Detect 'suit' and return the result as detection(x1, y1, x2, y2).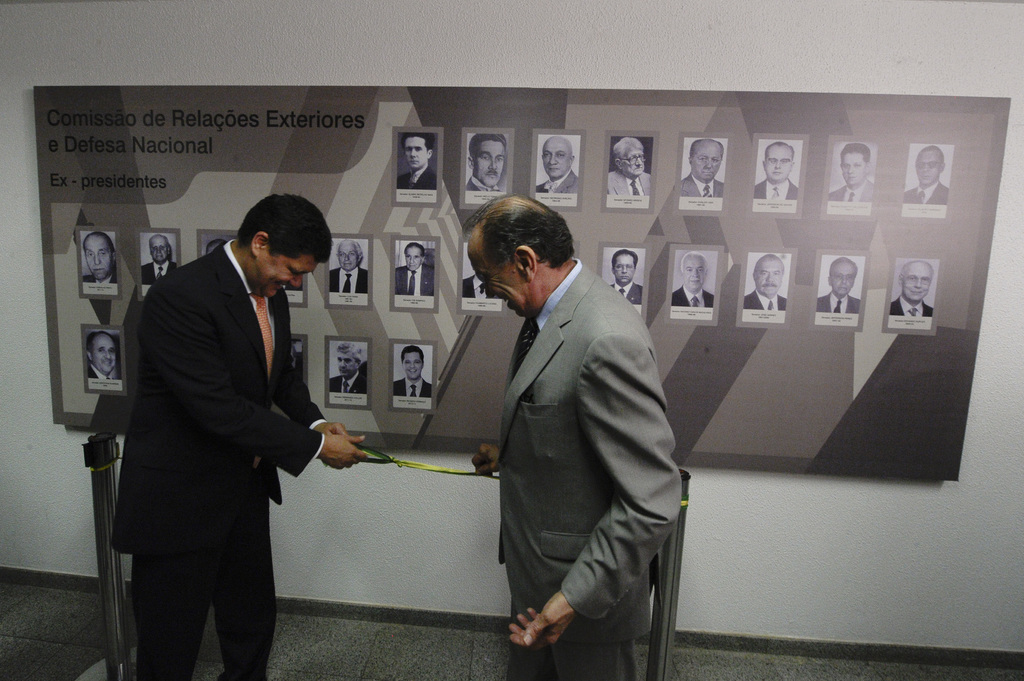
detection(754, 177, 796, 198).
